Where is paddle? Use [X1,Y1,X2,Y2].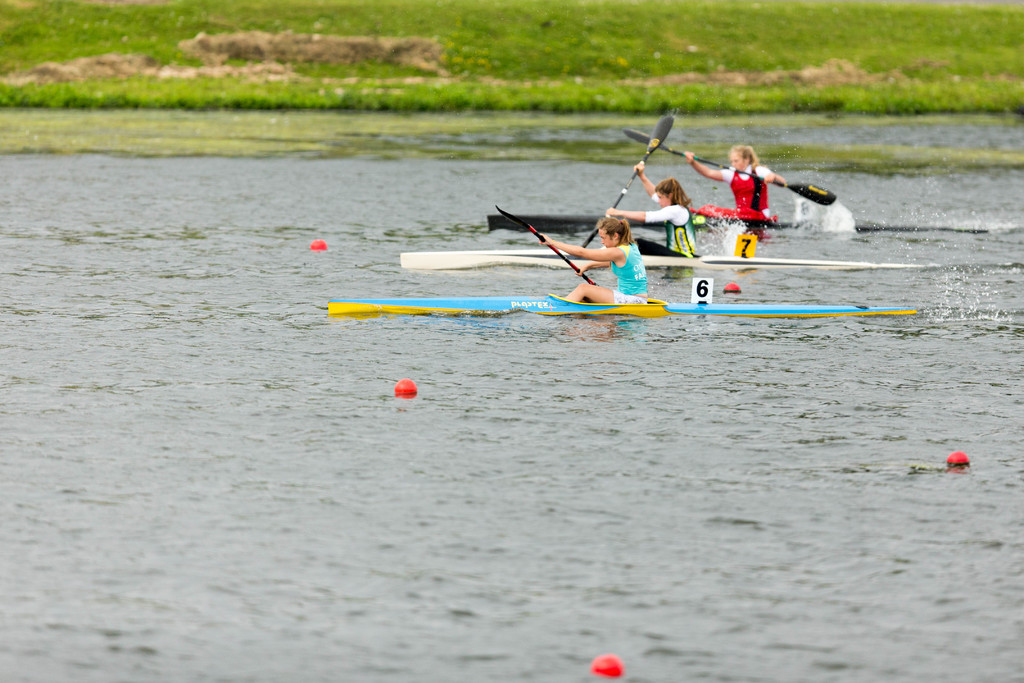
[493,204,595,287].
